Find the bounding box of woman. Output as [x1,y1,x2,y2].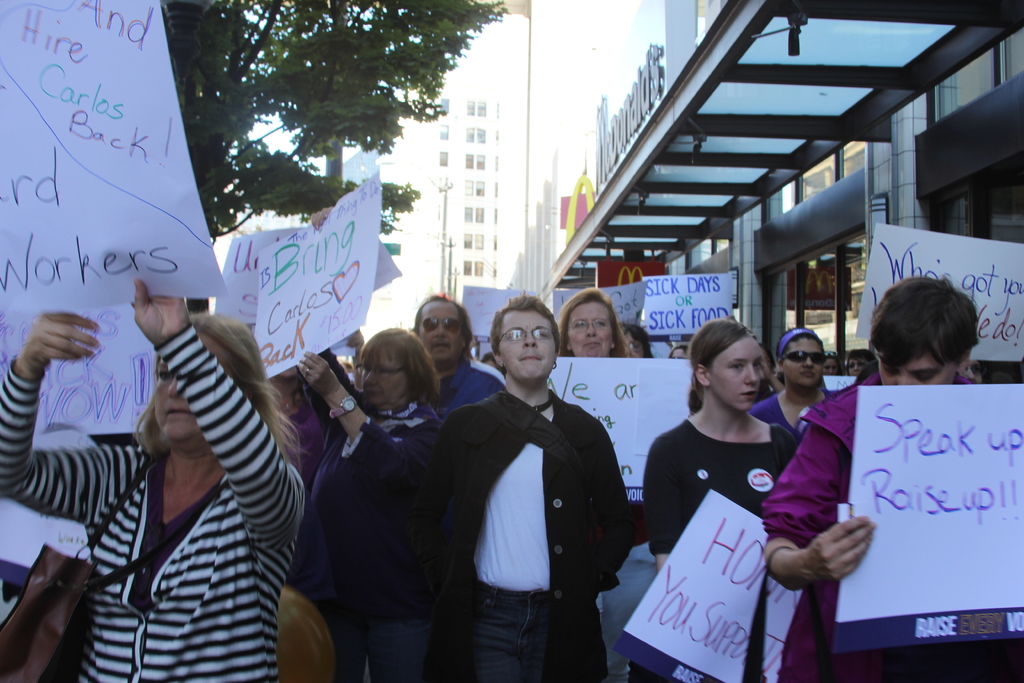
[638,317,796,682].
